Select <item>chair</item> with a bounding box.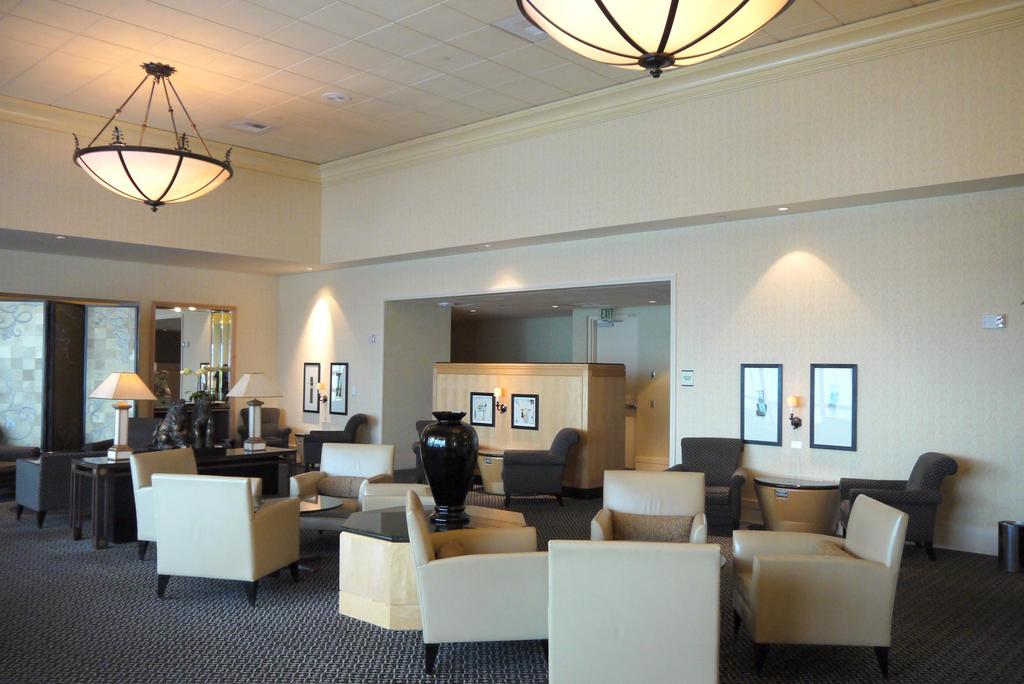
287,443,401,513.
